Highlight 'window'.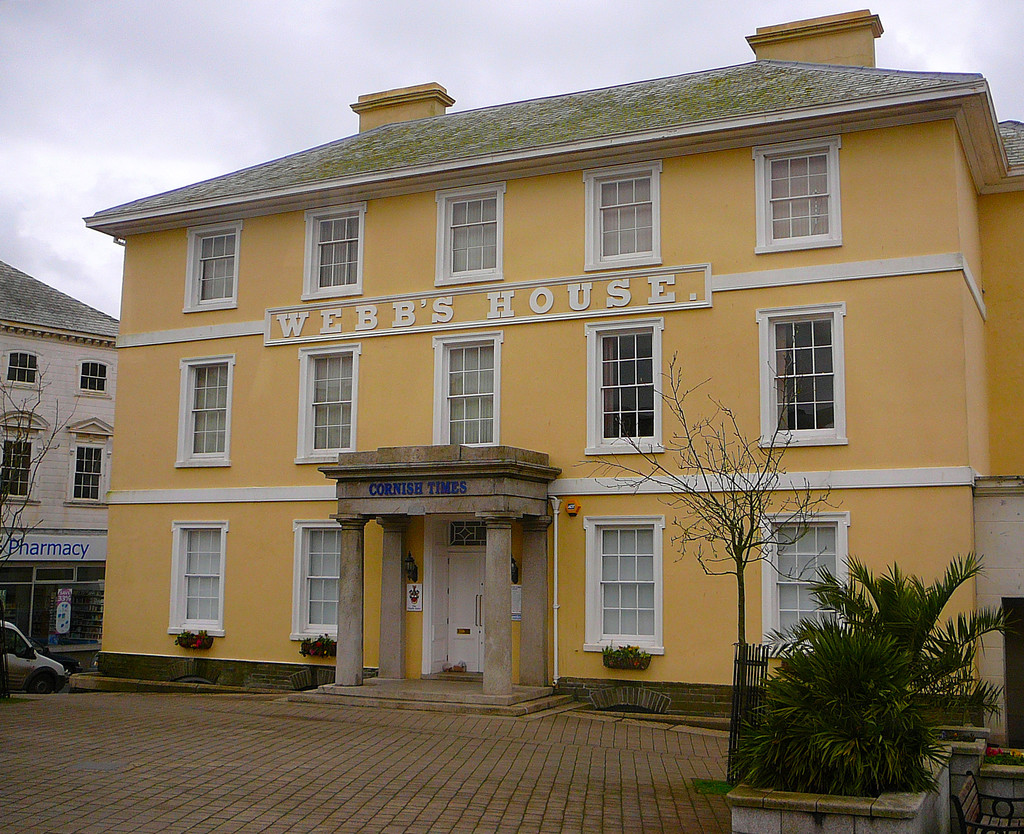
Highlighted region: 76,363,112,386.
